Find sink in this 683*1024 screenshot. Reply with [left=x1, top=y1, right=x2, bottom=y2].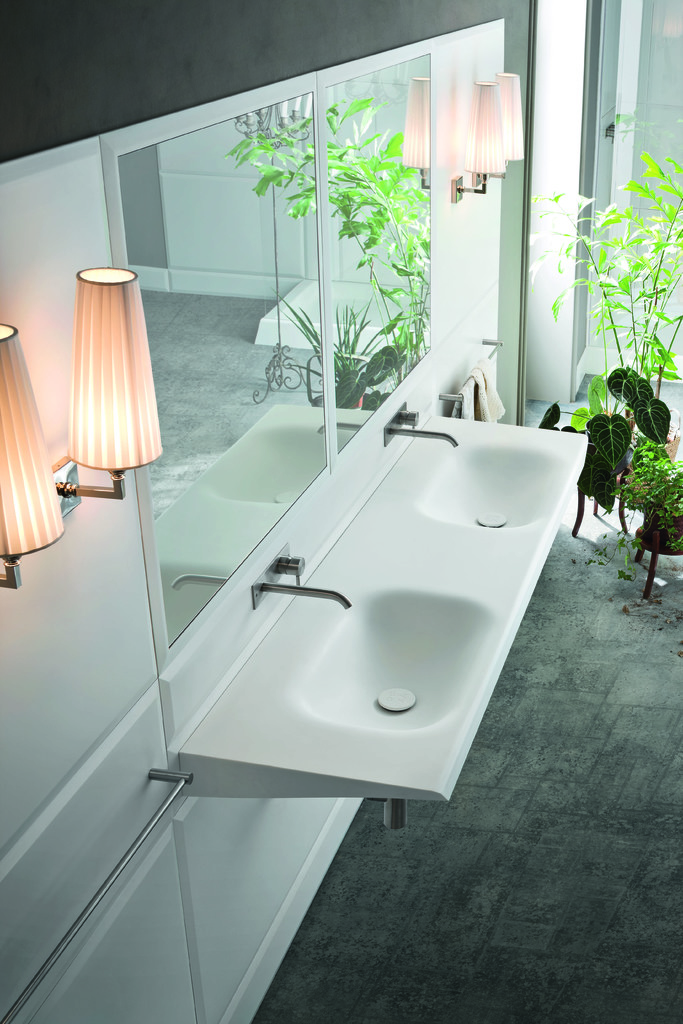
[left=153, top=291, right=575, bottom=861].
